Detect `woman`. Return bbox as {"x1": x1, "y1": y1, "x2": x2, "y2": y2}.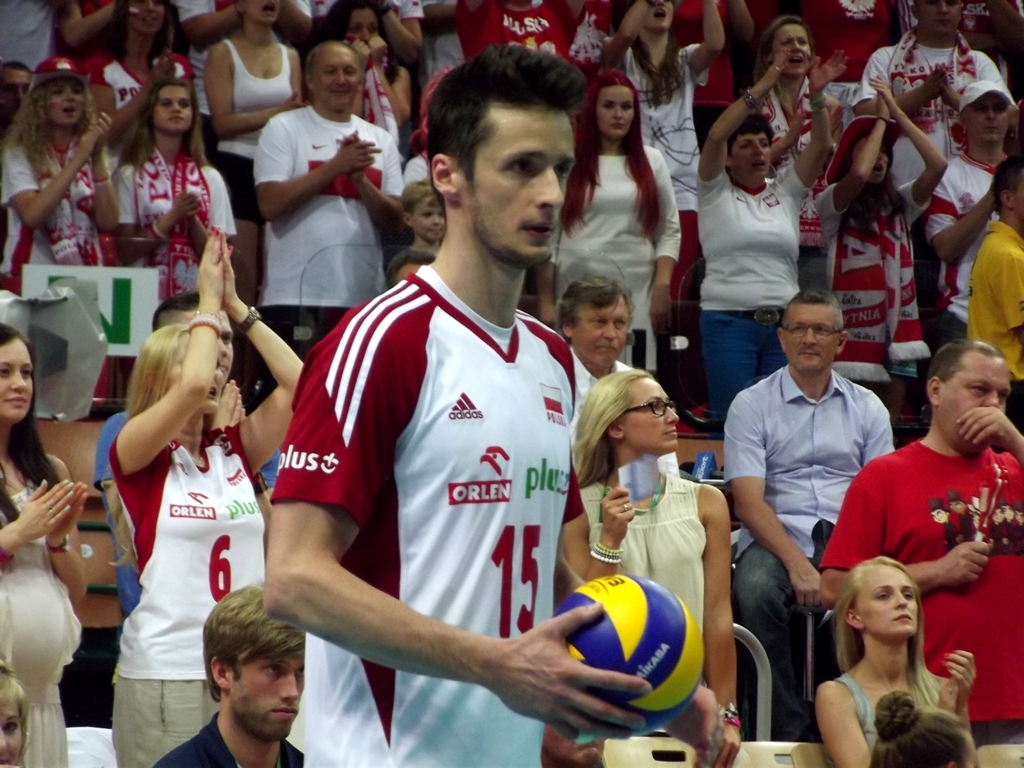
{"x1": 598, "y1": 0, "x2": 724, "y2": 297}.
